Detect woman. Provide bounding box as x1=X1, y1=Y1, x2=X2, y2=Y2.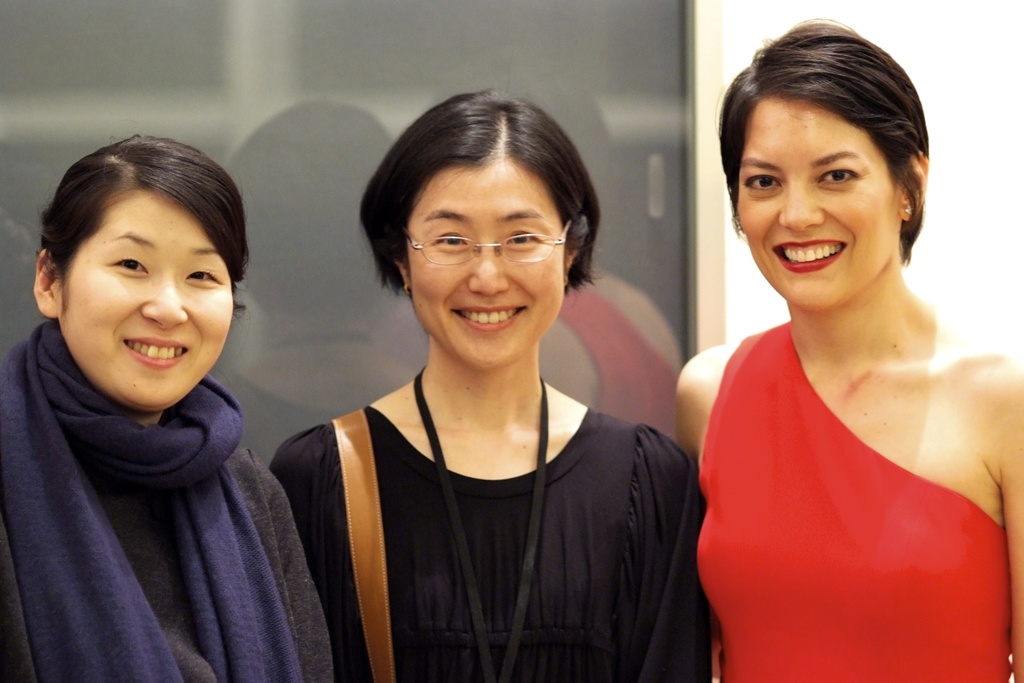
x1=0, y1=129, x2=332, y2=679.
